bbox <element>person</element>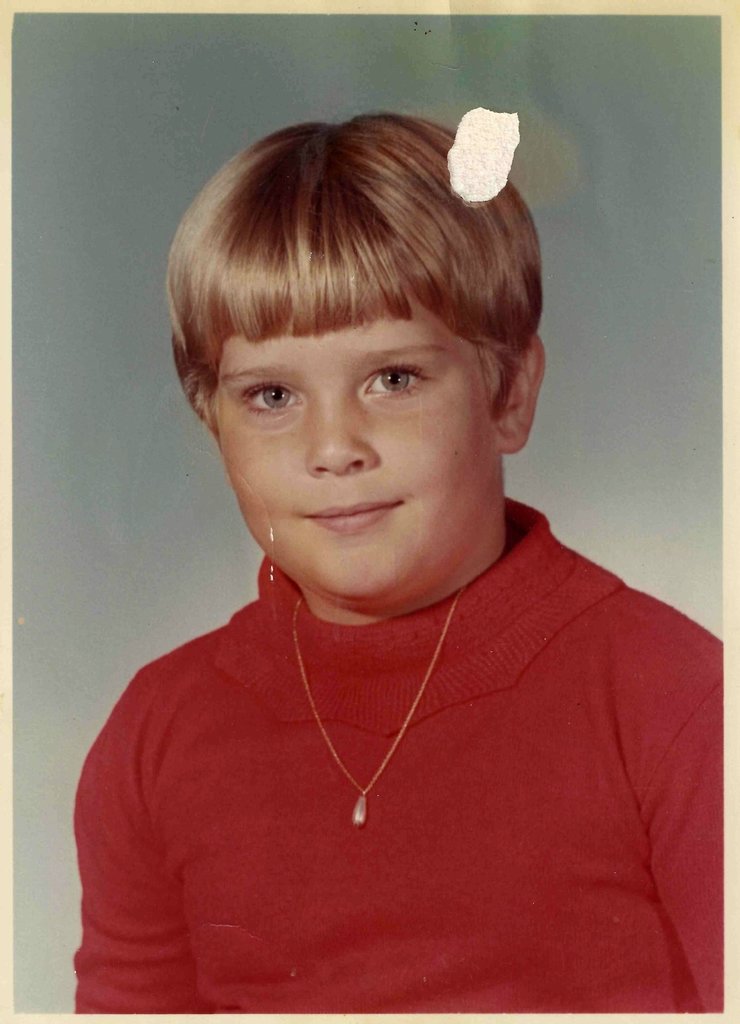
region(54, 91, 698, 984)
